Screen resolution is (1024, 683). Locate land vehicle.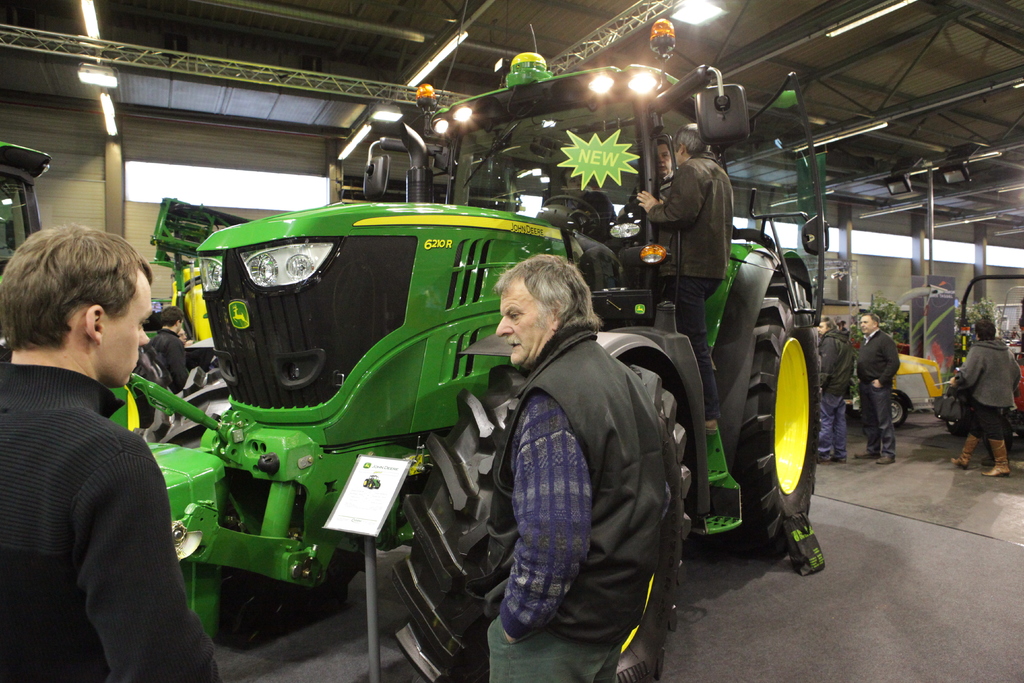
{"x1": 0, "y1": 140, "x2": 54, "y2": 280}.
